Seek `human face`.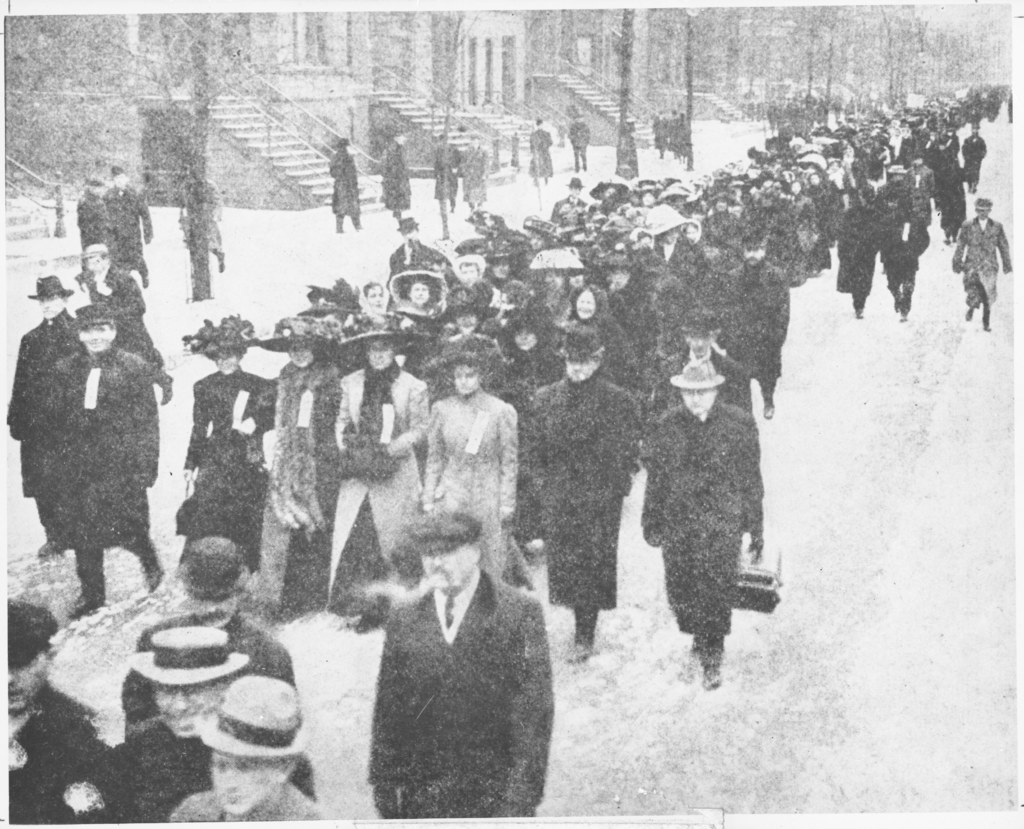
bbox=[208, 754, 276, 814].
